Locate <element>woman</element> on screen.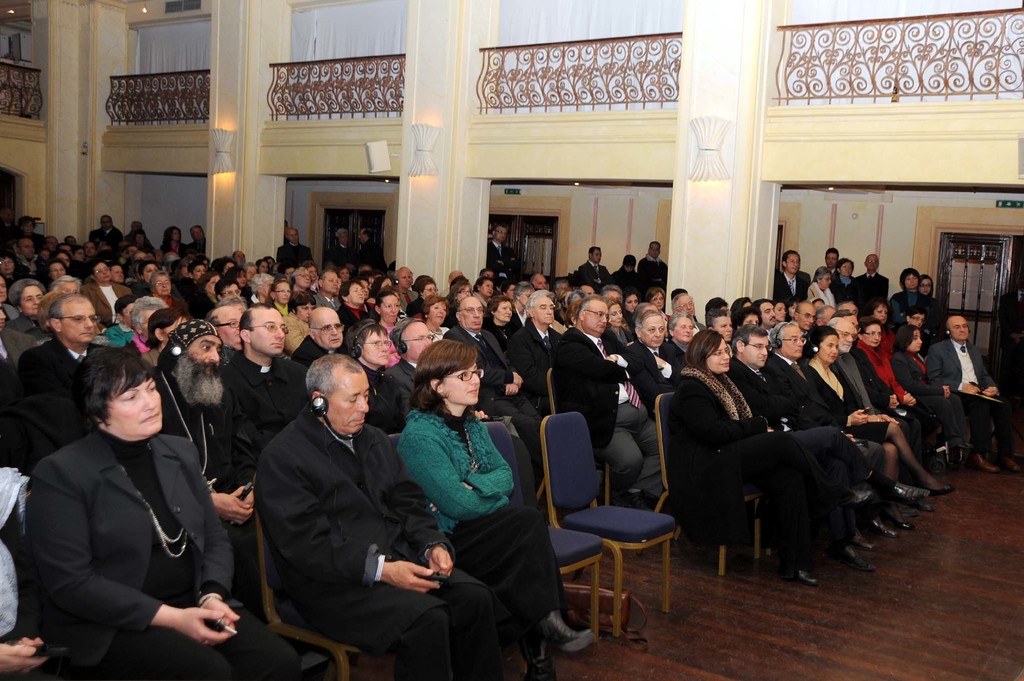
On screen at <region>193, 272, 227, 319</region>.
